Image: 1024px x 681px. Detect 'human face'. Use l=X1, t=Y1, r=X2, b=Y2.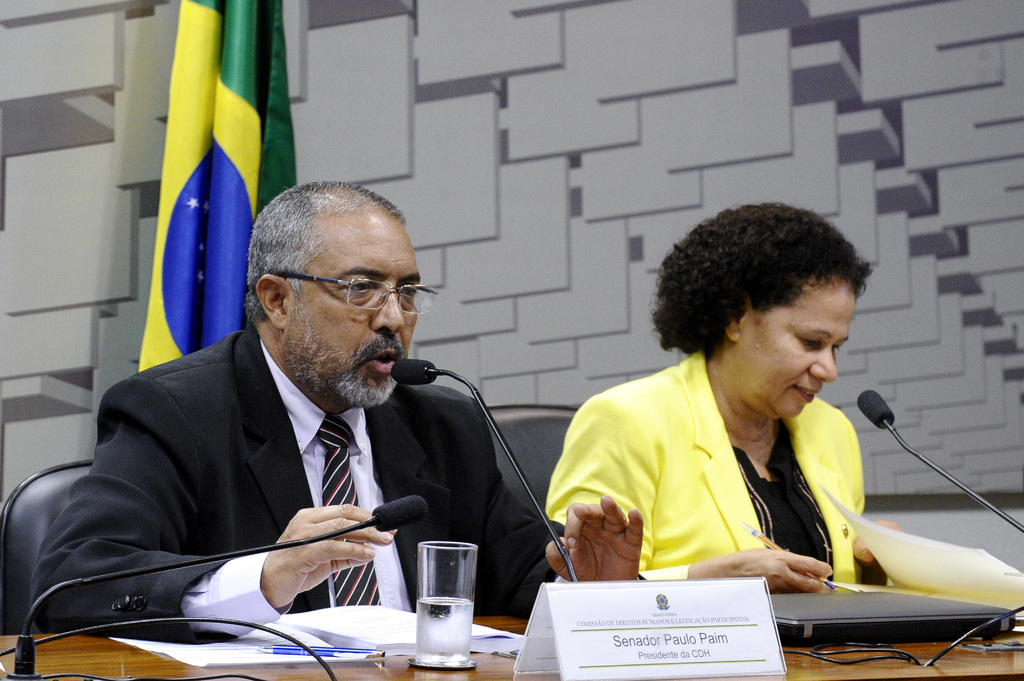
l=285, t=218, r=419, b=405.
